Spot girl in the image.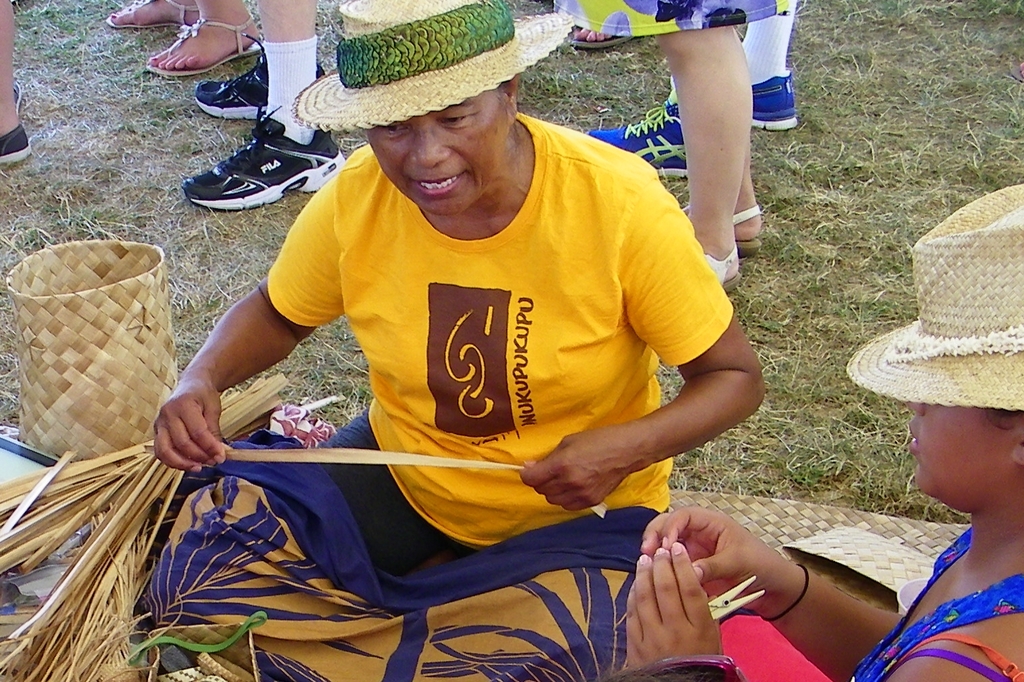
girl found at 625 182 1023 679.
